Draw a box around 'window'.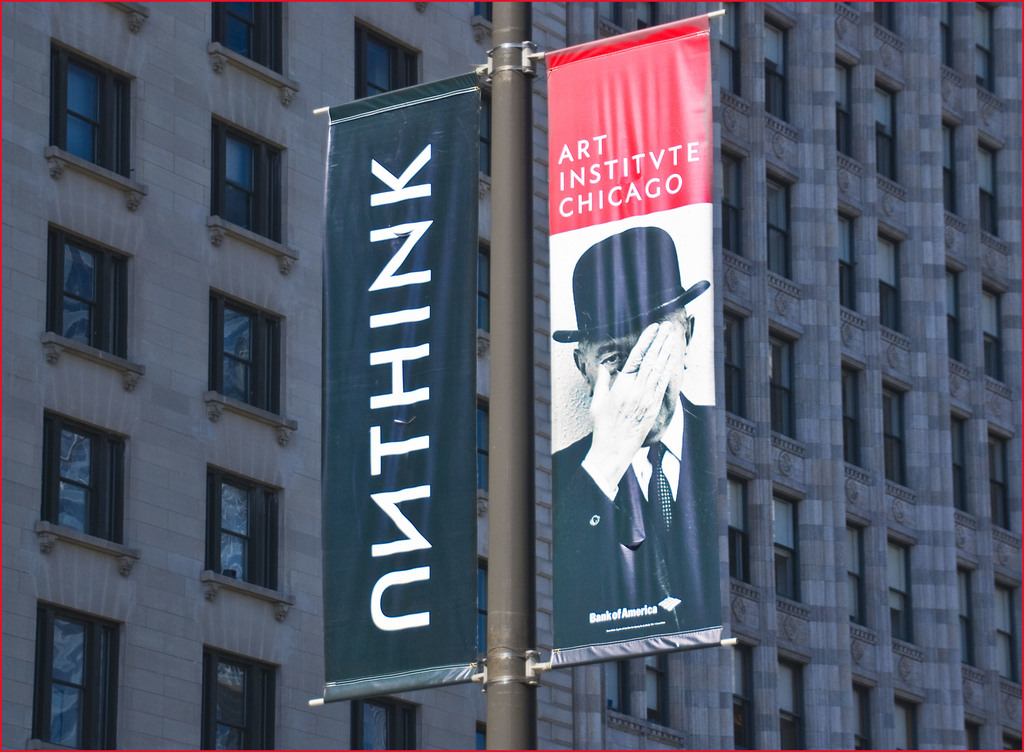
(215,3,295,92).
